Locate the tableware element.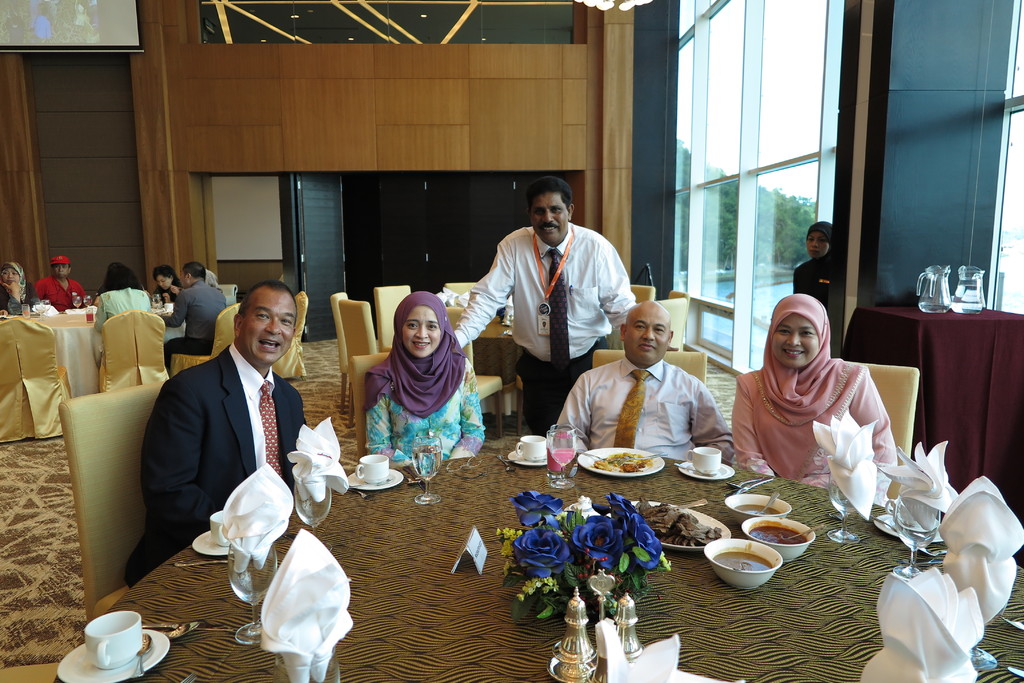
Element bbox: x1=227 y1=542 x2=278 y2=645.
